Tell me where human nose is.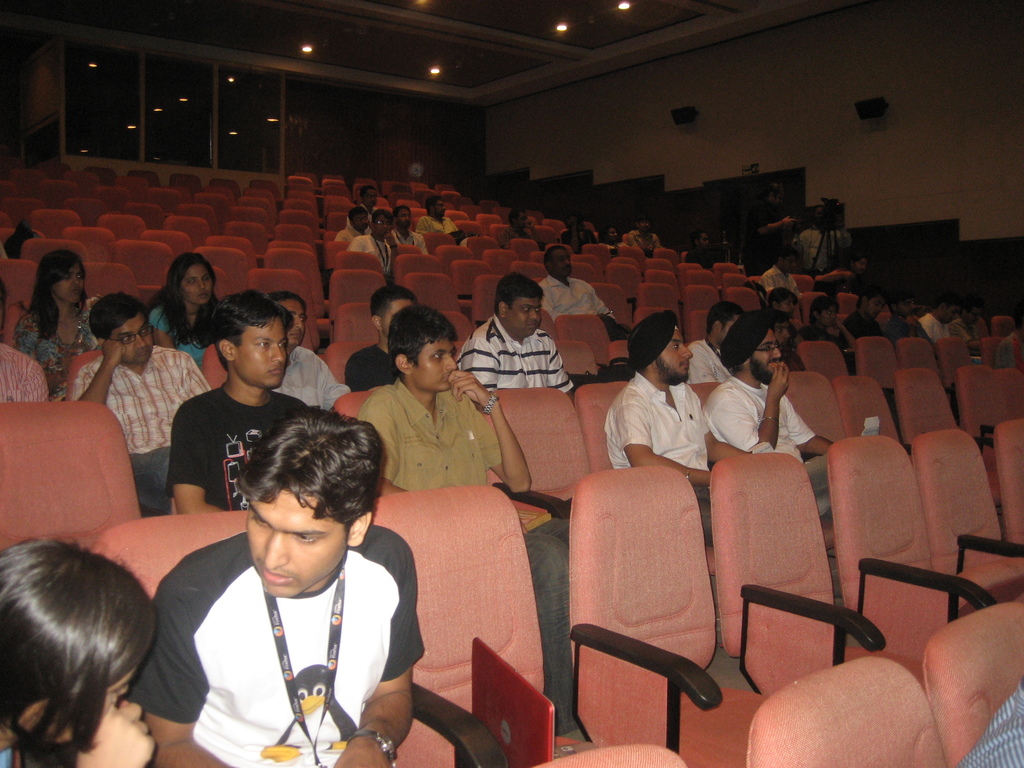
human nose is at box(706, 239, 713, 244).
